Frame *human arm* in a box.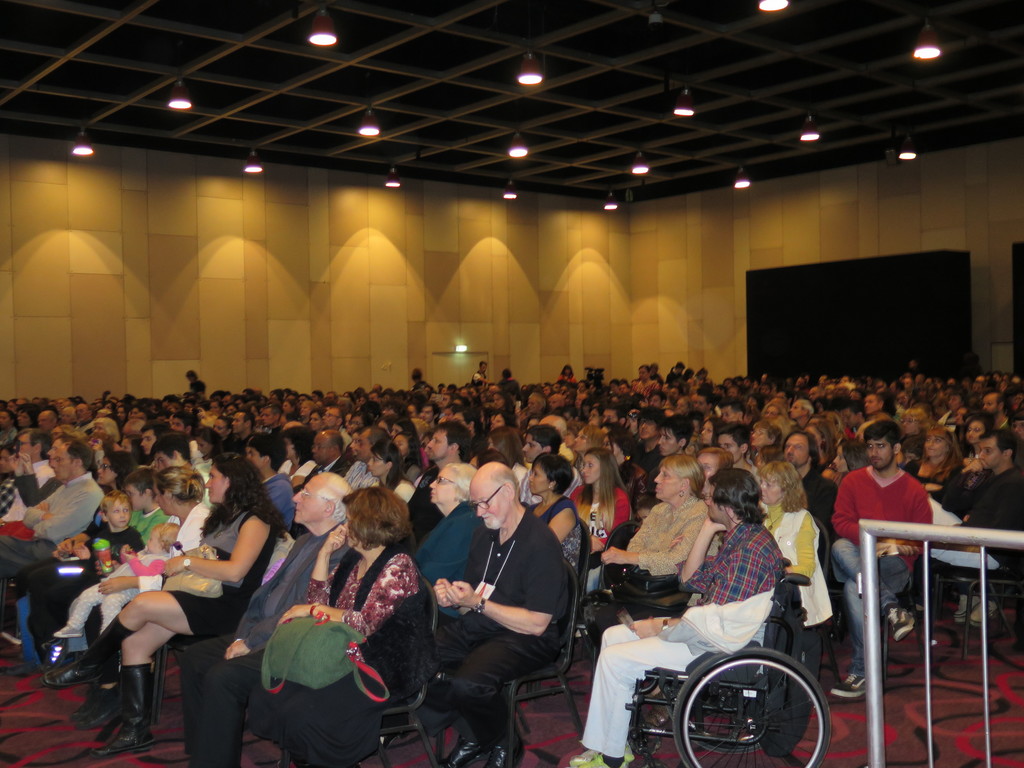
<box>785,515,816,580</box>.
